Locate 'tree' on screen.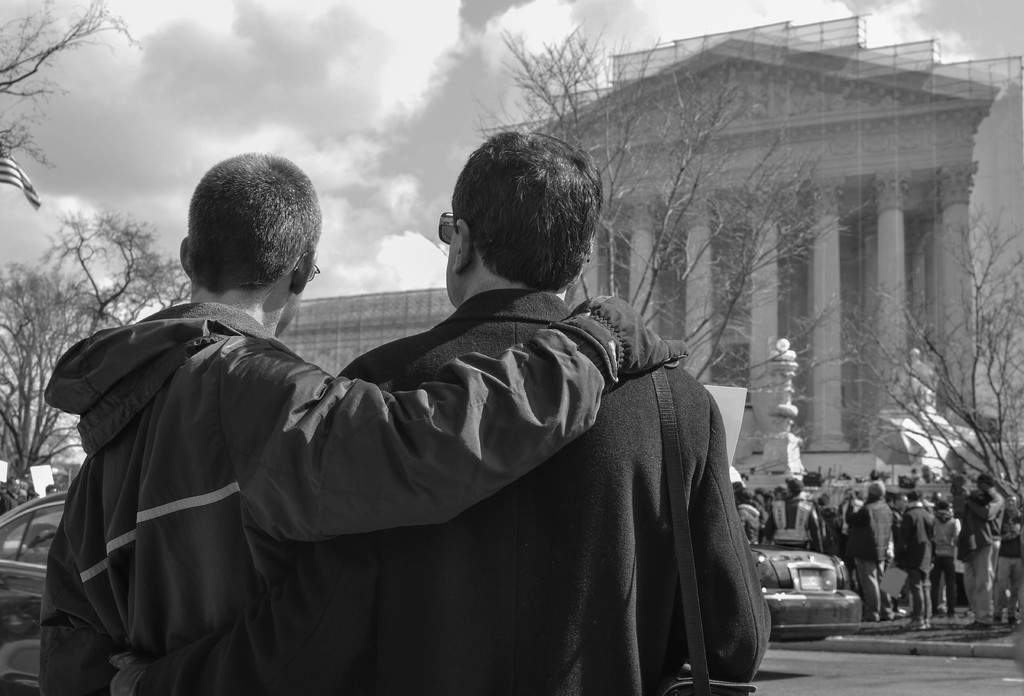
On screen at crop(0, 209, 196, 357).
